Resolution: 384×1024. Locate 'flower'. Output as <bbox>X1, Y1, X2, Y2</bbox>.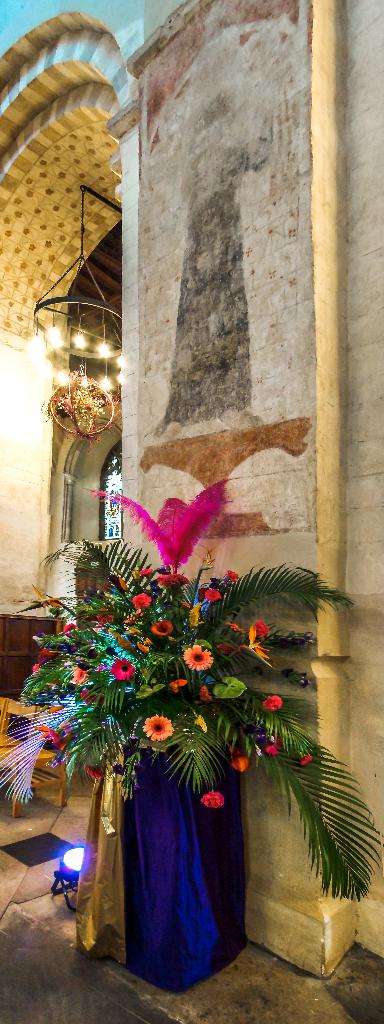
<bbox>170, 675, 186, 691</bbox>.
